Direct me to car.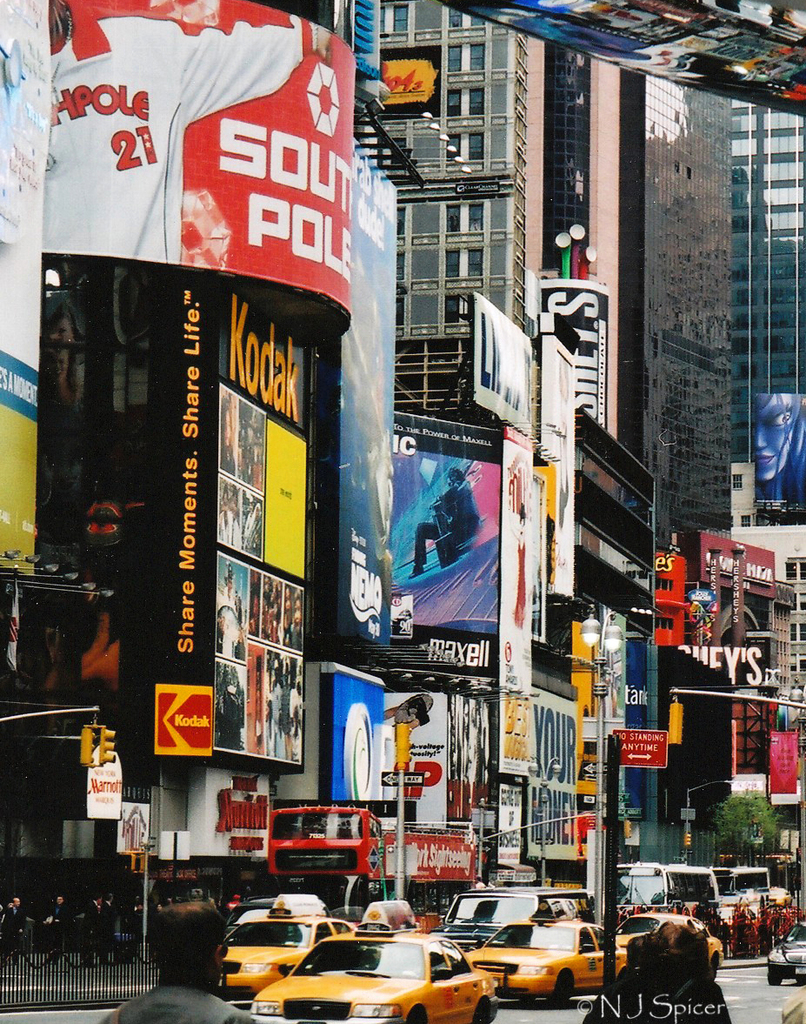
Direction: {"left": 223, "top": 894, "right": 346, "bottom": 991}.
